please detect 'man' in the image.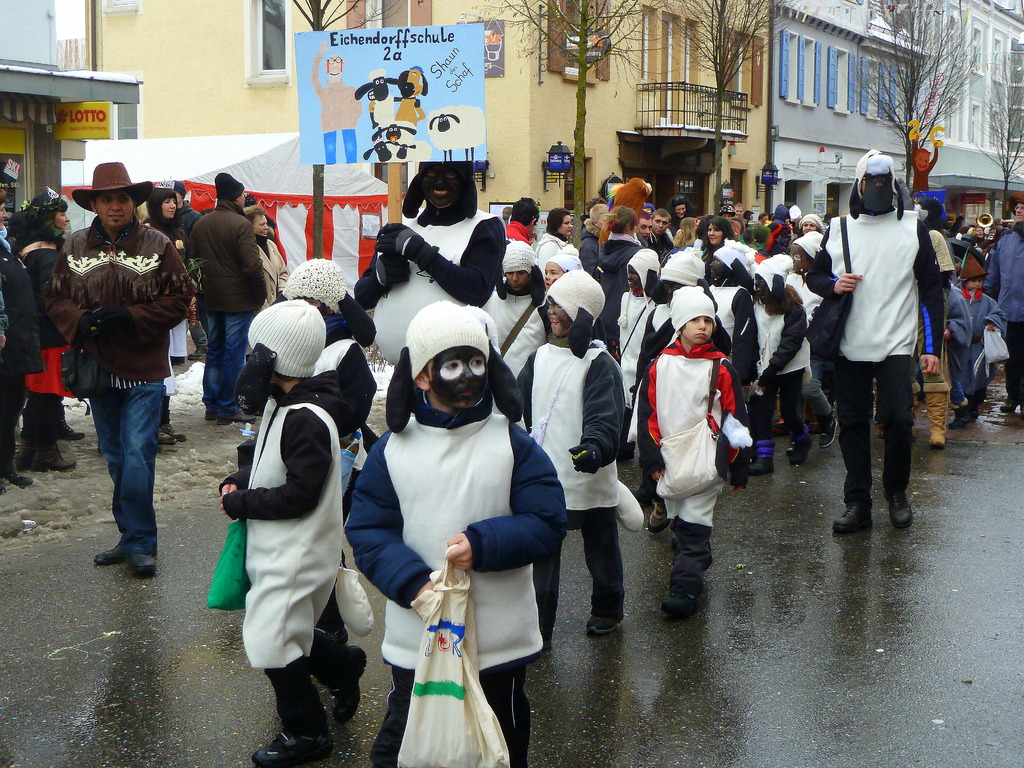
[left=187, top=172, right=268, bottom=425].
